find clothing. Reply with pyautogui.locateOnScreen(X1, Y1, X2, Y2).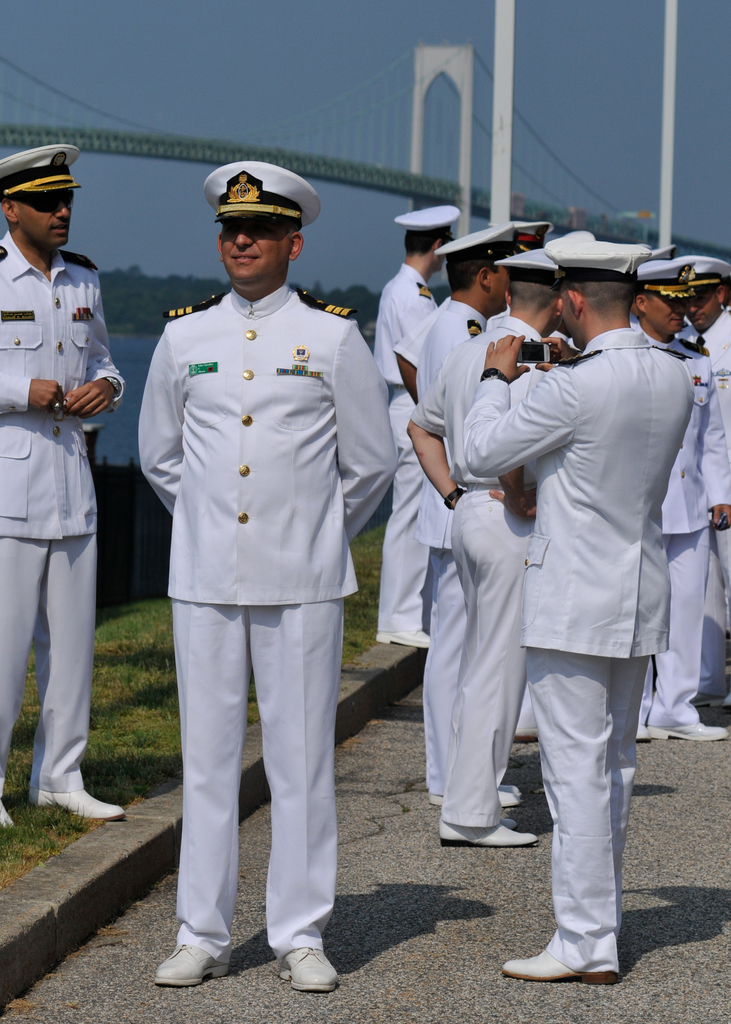
pyautogui.locateOnScreen(0, 237, 113, 790).
